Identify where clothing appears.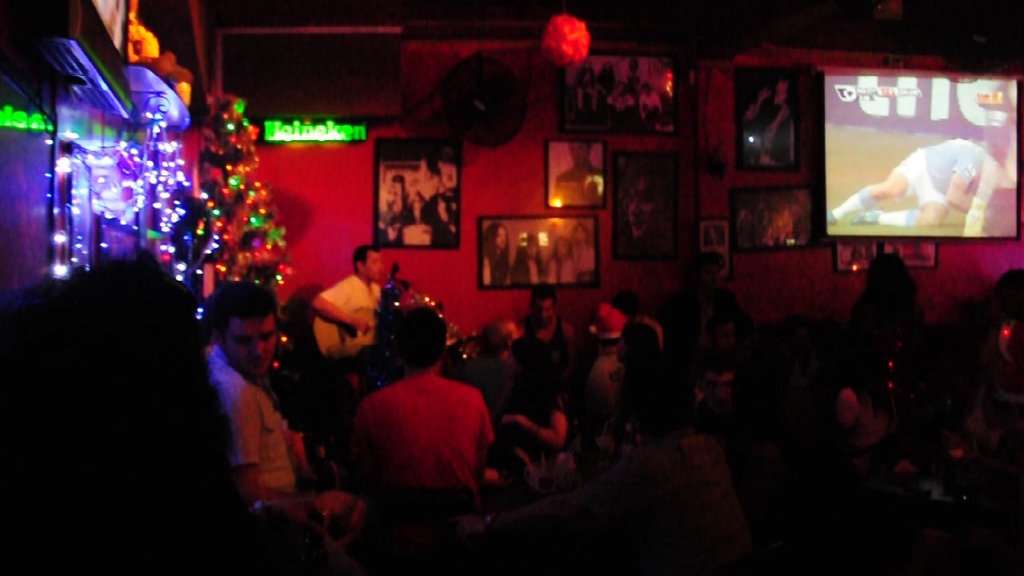
Appears at [753,103,802,158].
